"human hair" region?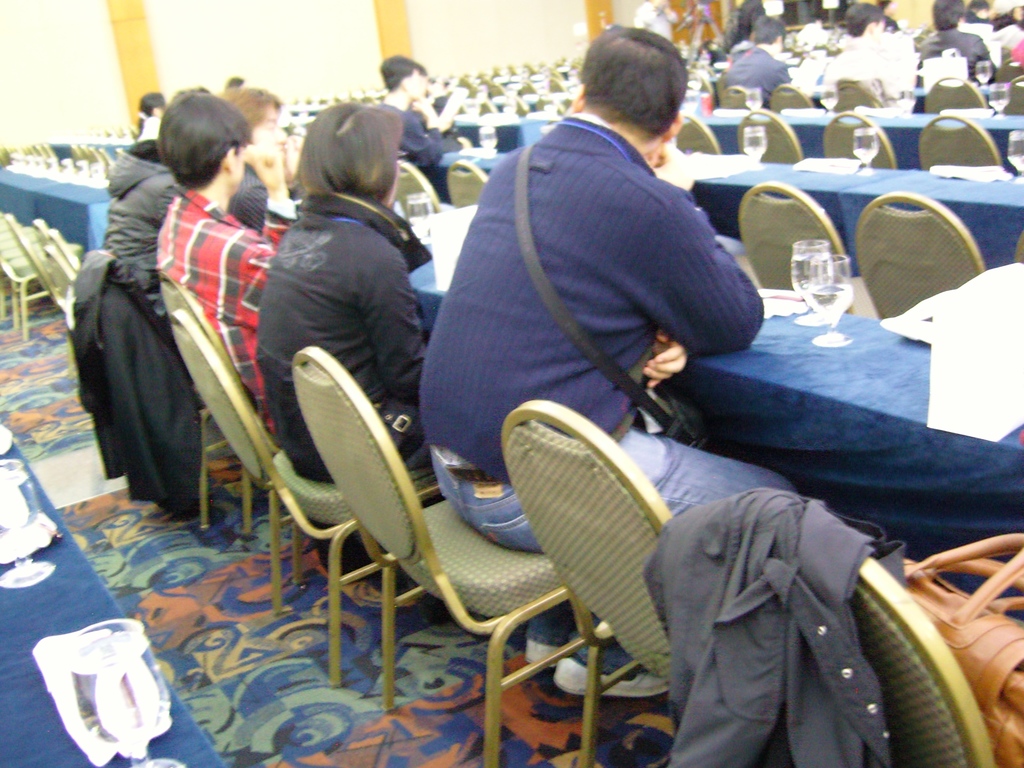
[226,85,277,129]
